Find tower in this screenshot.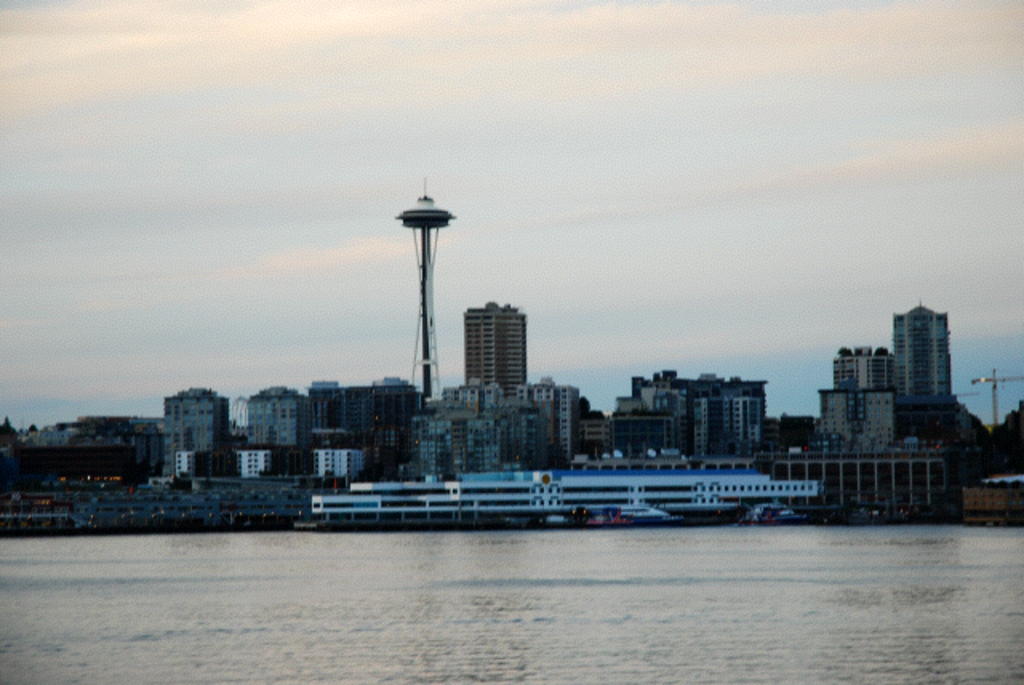
The bounding box for tower is BBox(459, 298, 531, 383).
